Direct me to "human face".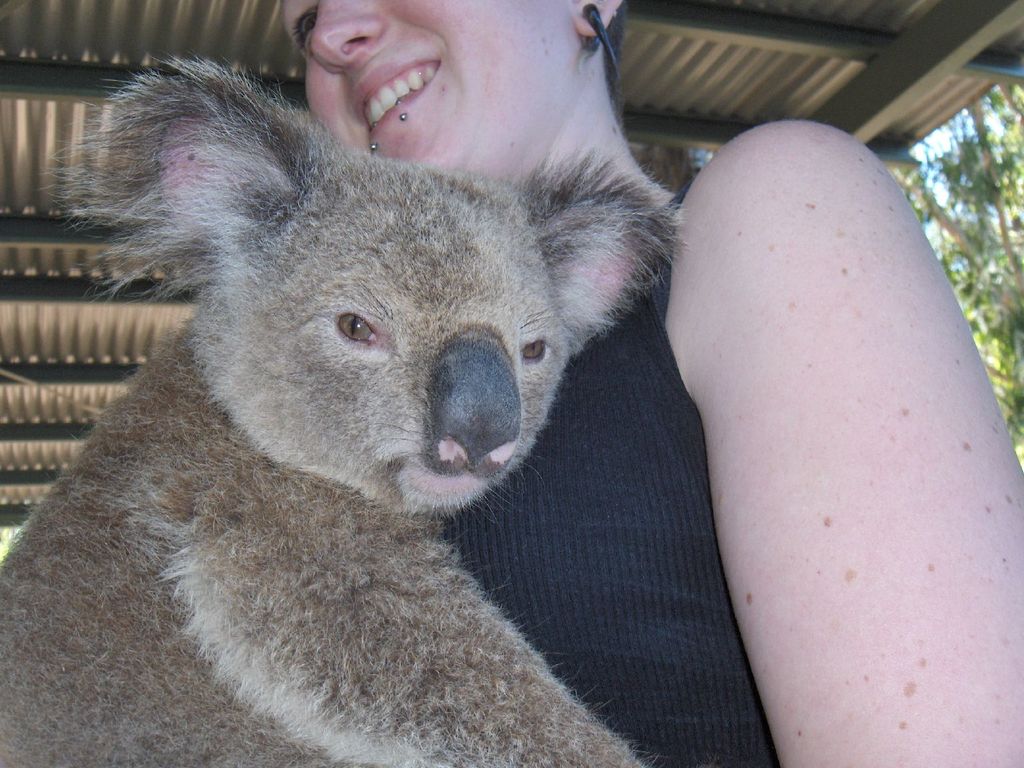
Direction: (x1=283, y1=0, x2=578, y2=179).
